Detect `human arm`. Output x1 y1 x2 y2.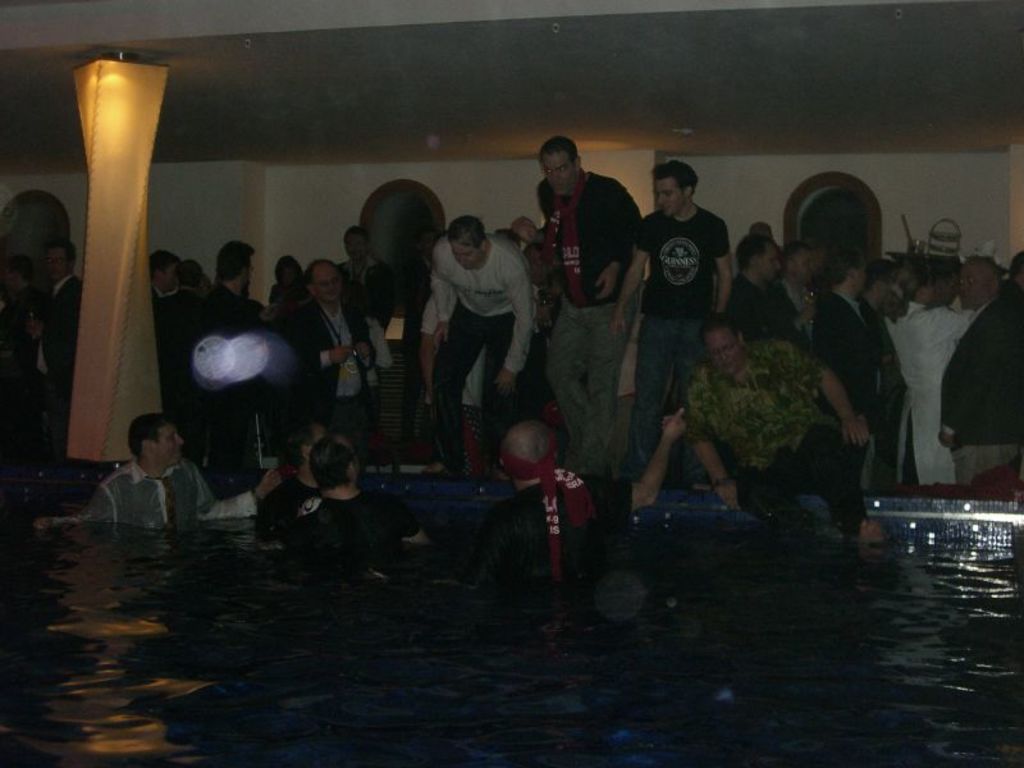
689 374 744 511.
